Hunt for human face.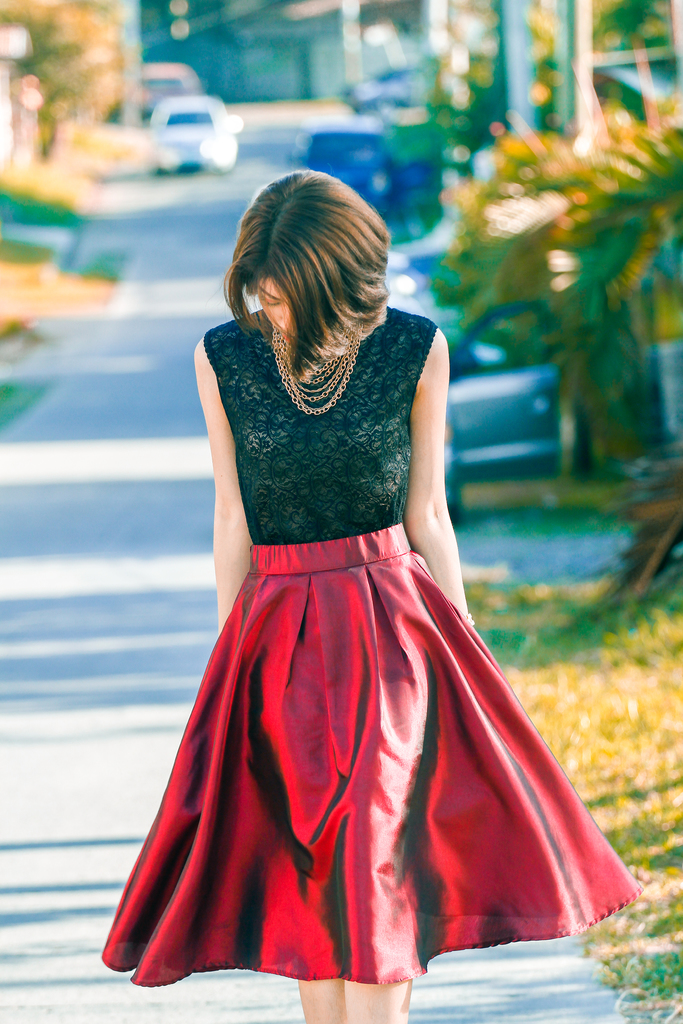
Hunted down at 245:273:303:342.
